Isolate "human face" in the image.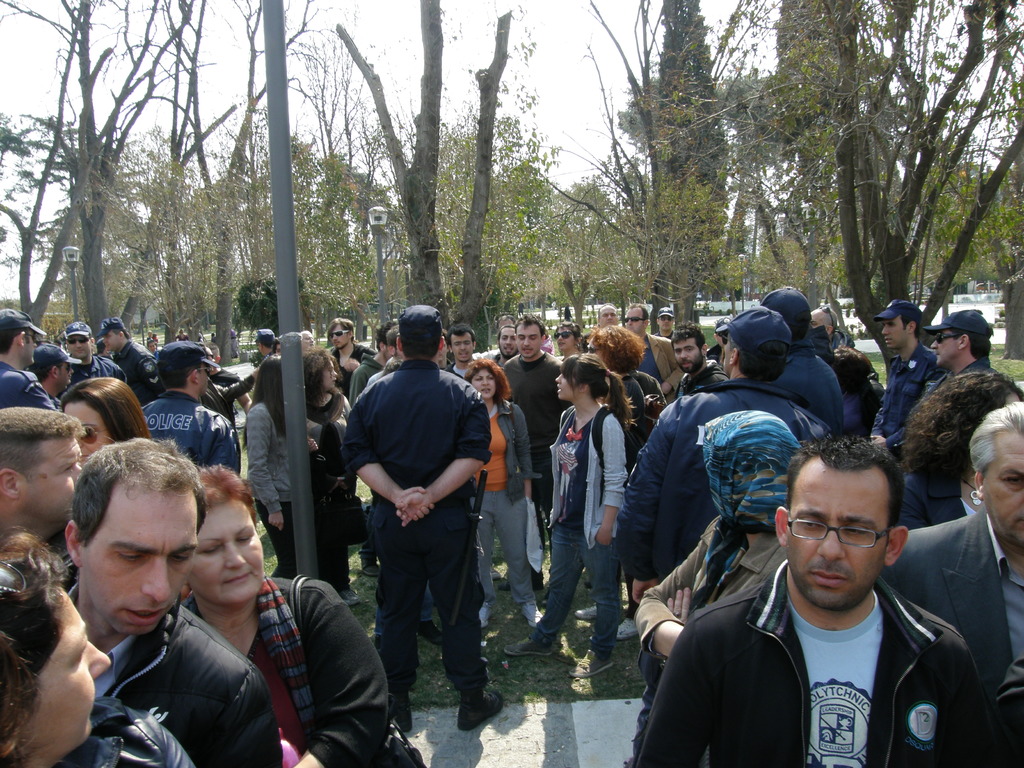
Isolated region: locate(673, 341, 698, 371).
